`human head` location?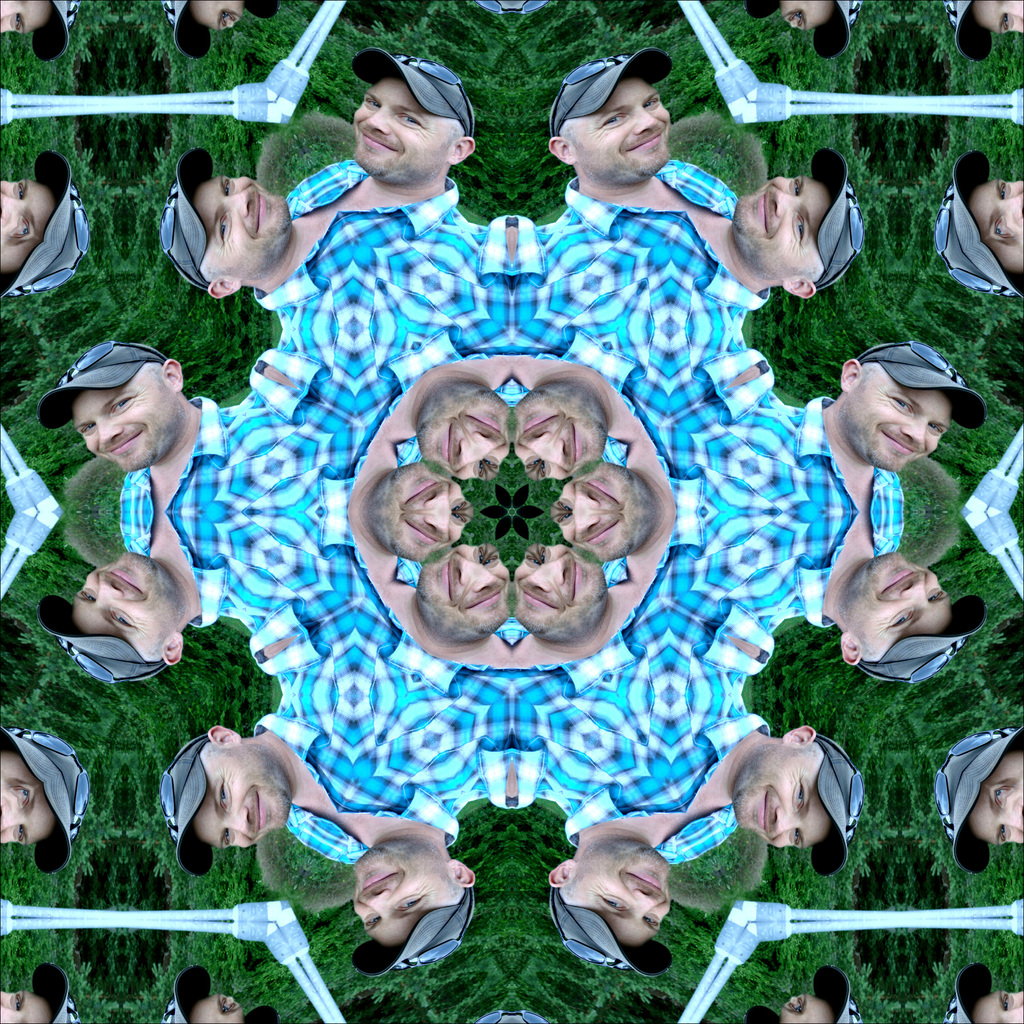
region(731, 725, 856, 846)
